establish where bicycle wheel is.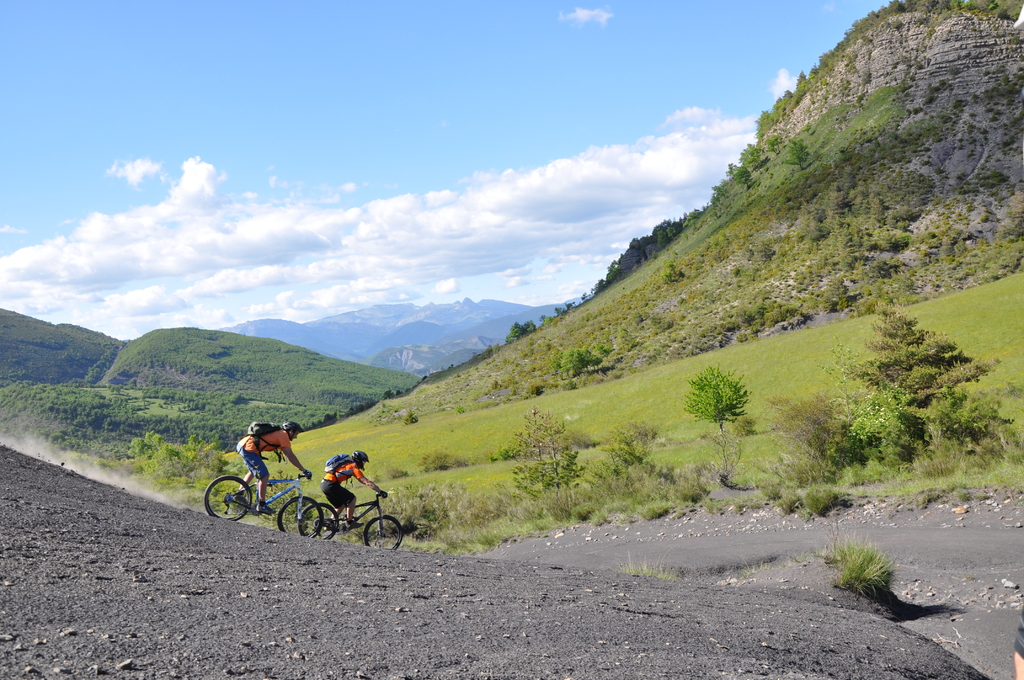
Established at x1=298, y1=504, x2=339, y2=539.
